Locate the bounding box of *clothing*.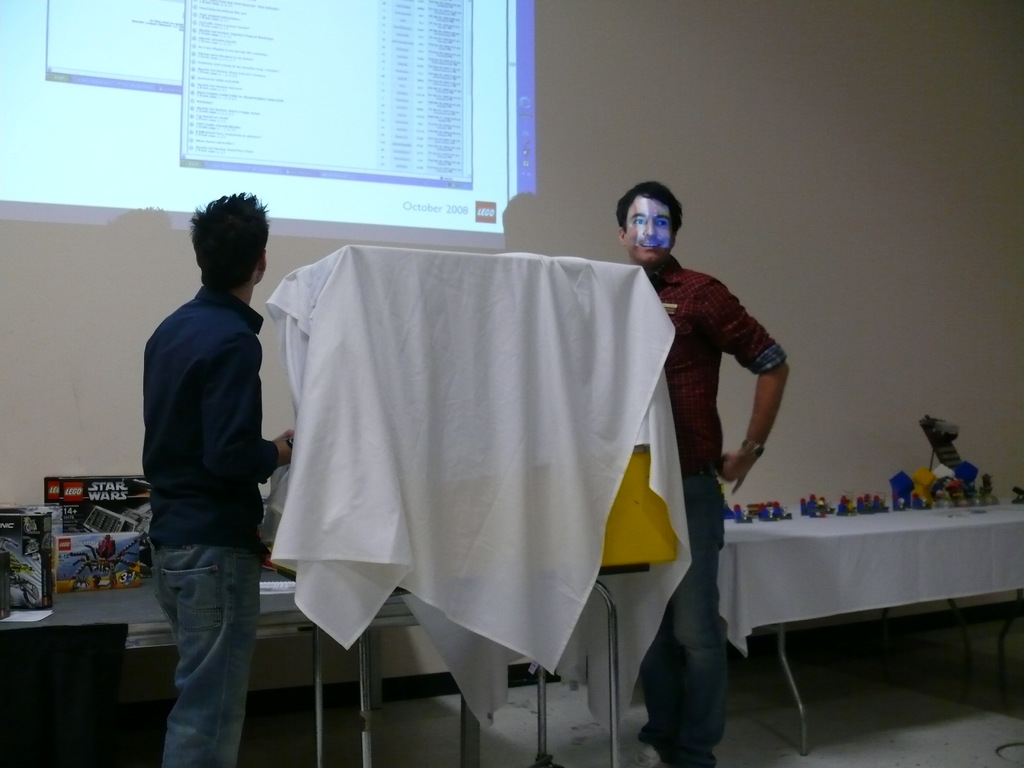
Bounding box: 644,246,787,756.
